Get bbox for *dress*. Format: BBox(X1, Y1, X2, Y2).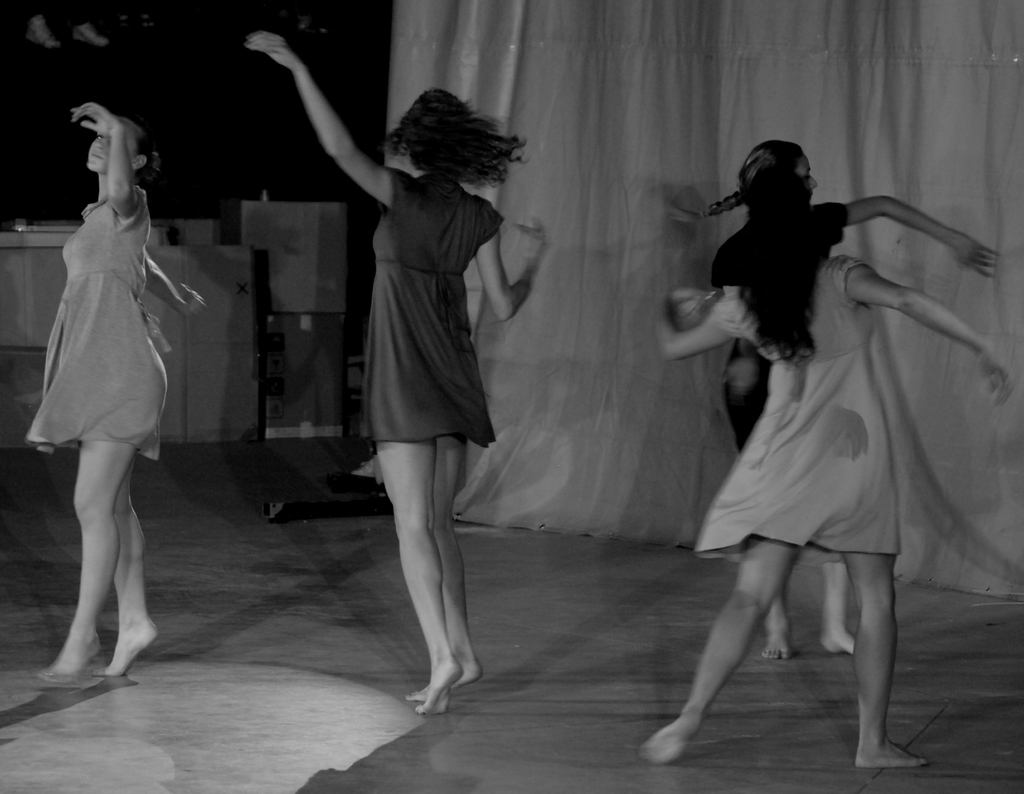
BBox(24, 184, 166, 462).
